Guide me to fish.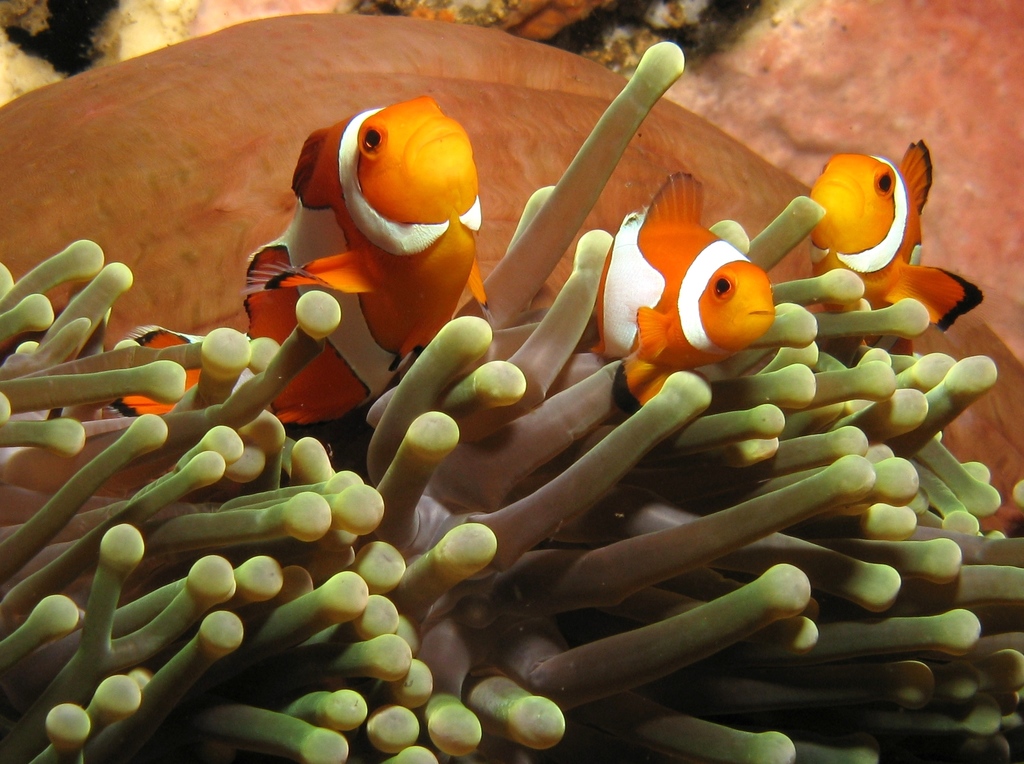
Guidance: box=[585, 171, 781, 403].
